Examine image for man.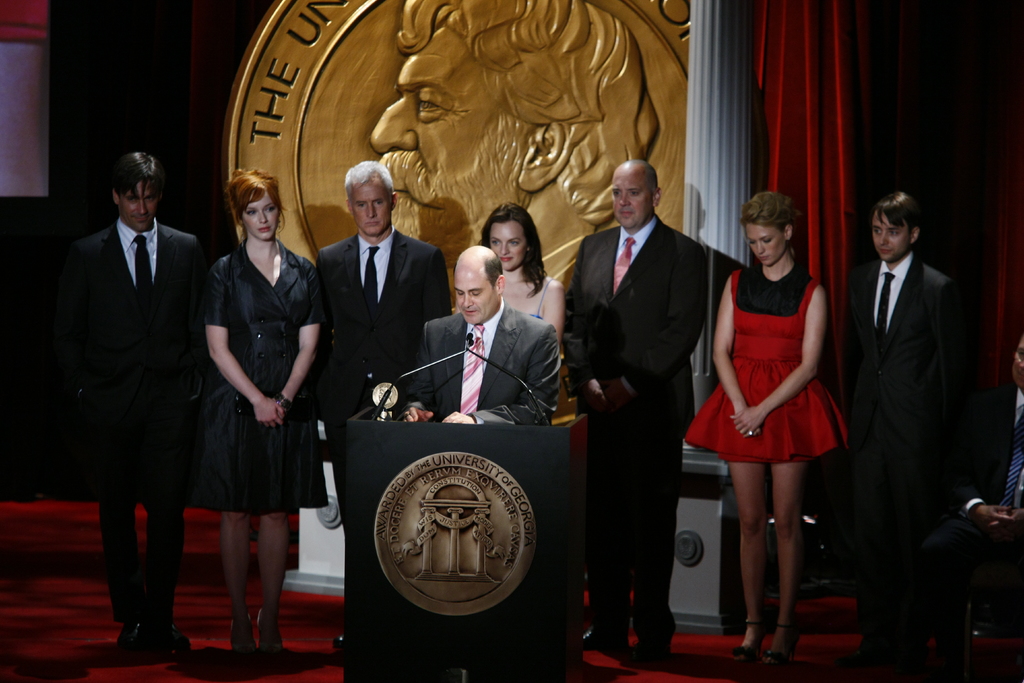
Examination result: (943, 336, 1023, 657).
